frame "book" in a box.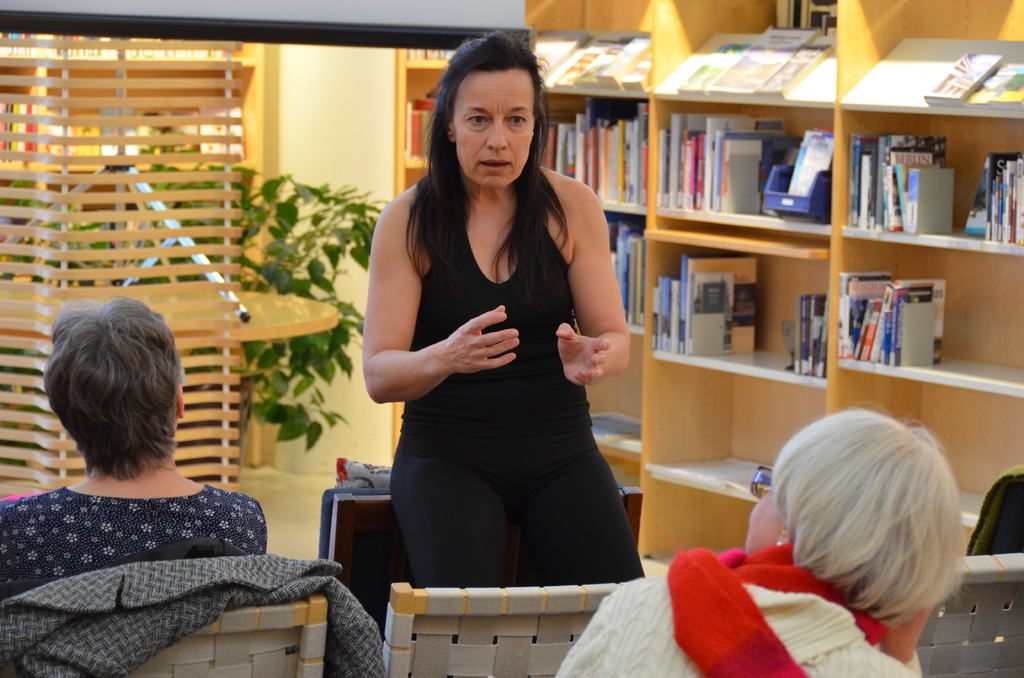
922/46/1000/102.
